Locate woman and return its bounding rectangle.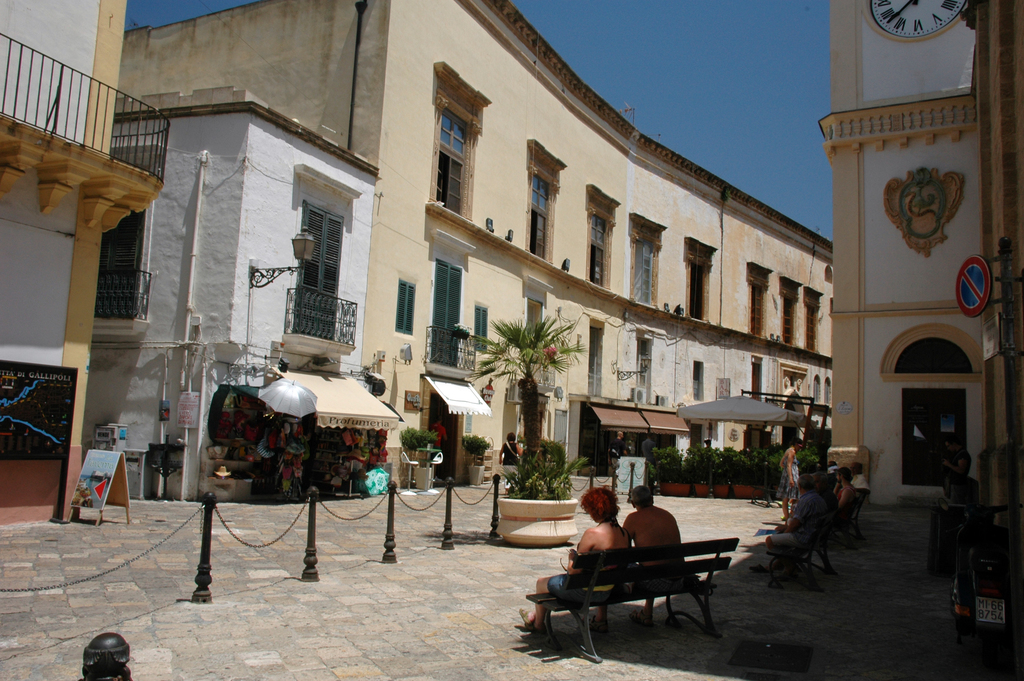
(497,432,522,477).
